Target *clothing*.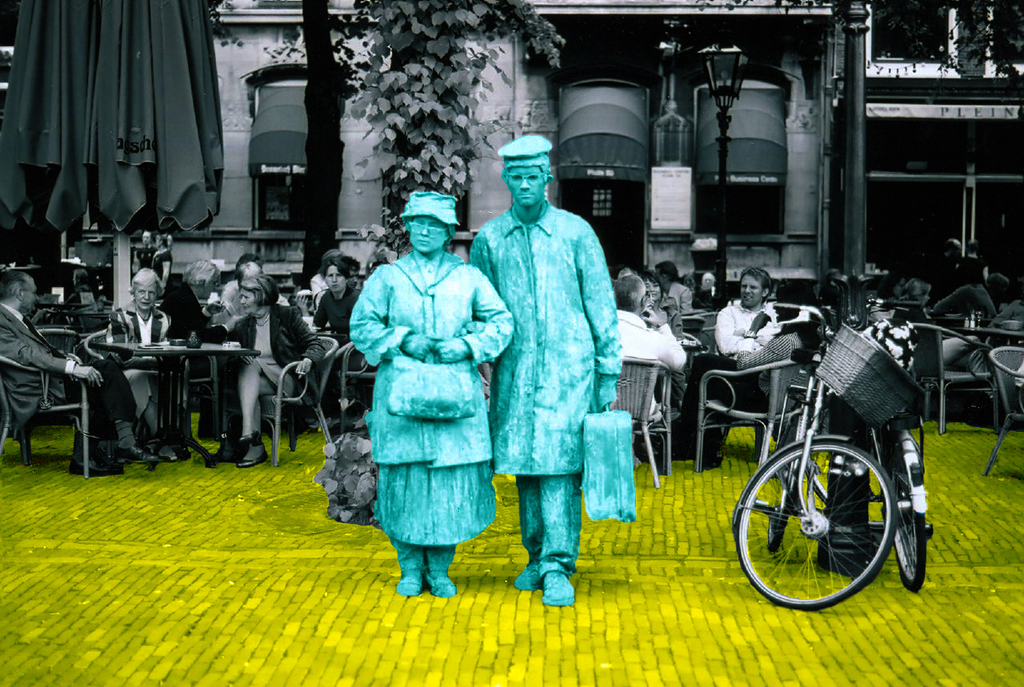
Target region: x1=660 y1=283 x2=703 y2=318.
